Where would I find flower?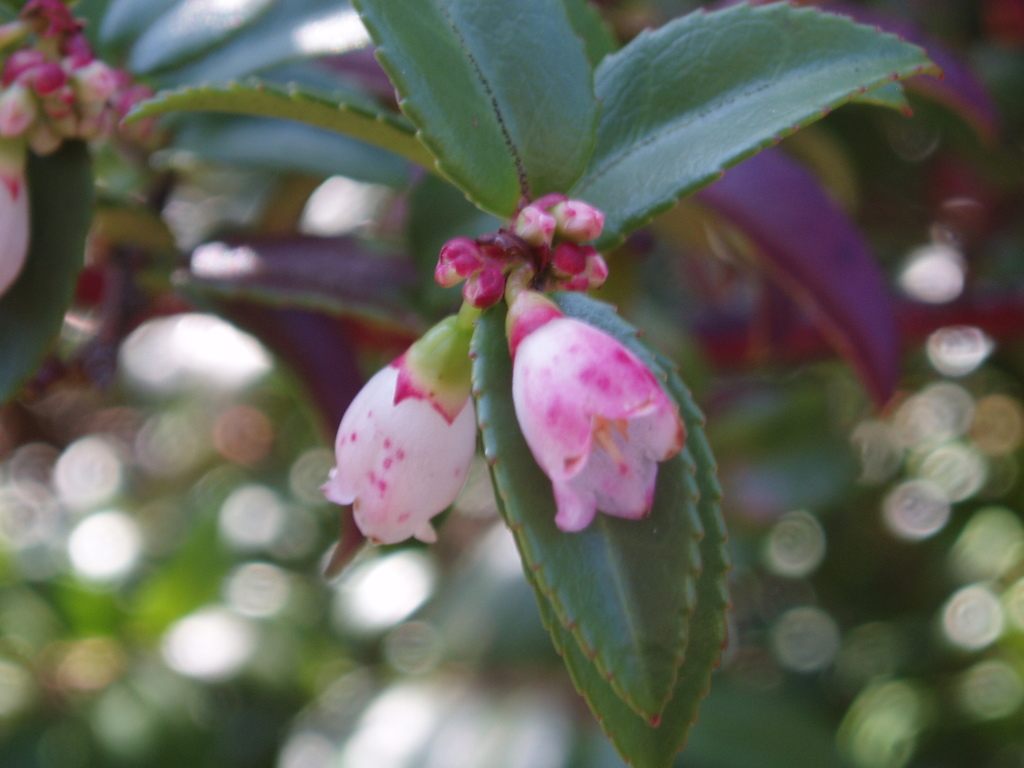
At 328,350,486,575.
